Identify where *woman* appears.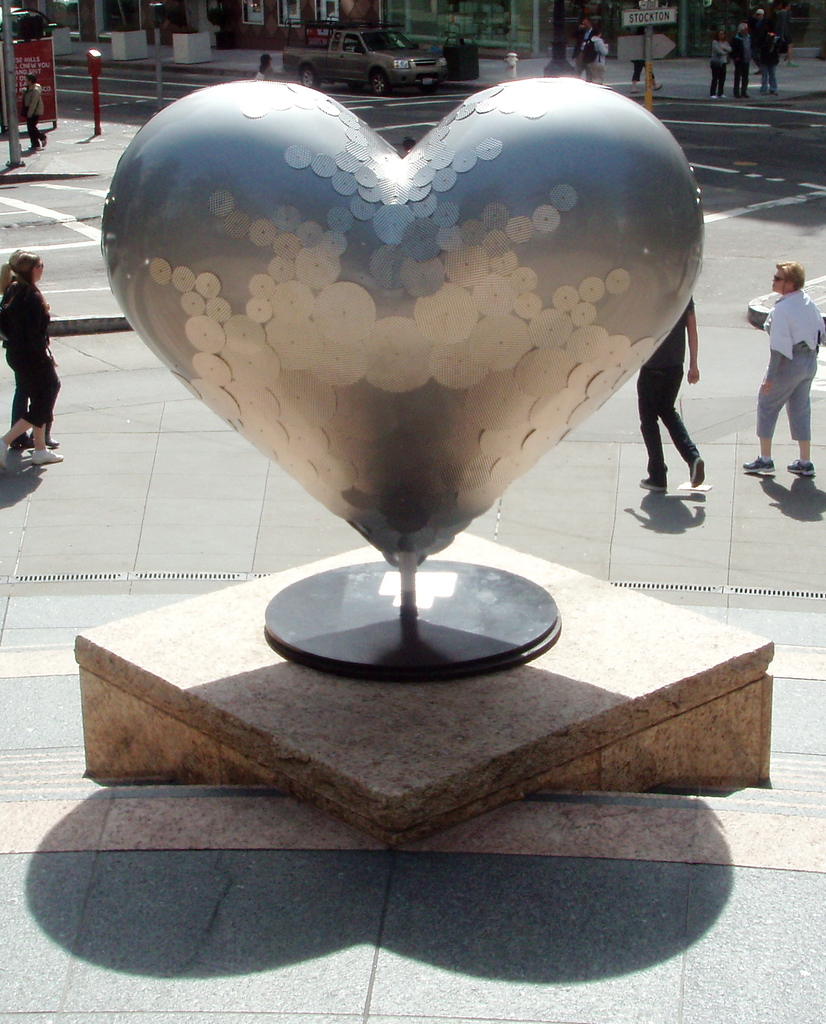
Appears at 17:68:50:157.
